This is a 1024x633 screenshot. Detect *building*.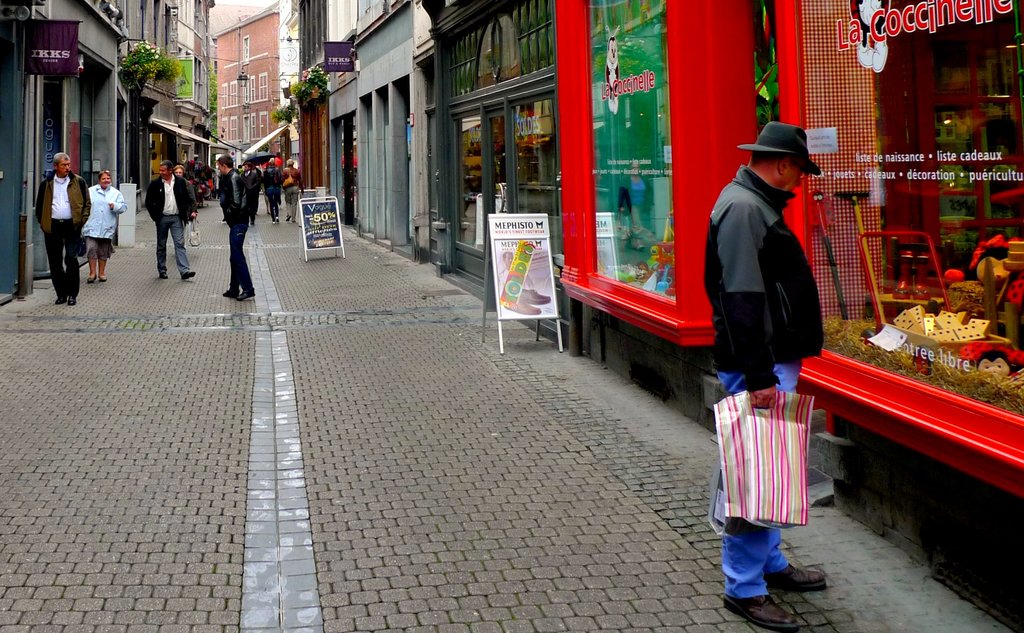
[161,0,219,179].
